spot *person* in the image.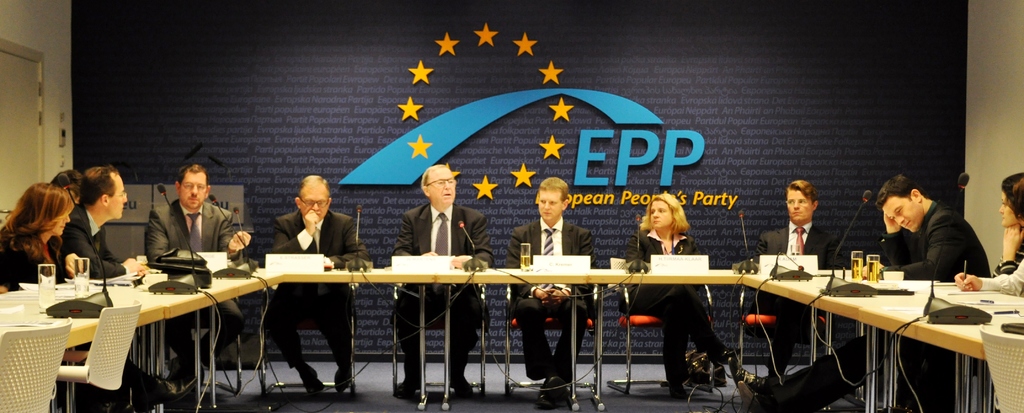
*person* found at 129 163 227 282.
